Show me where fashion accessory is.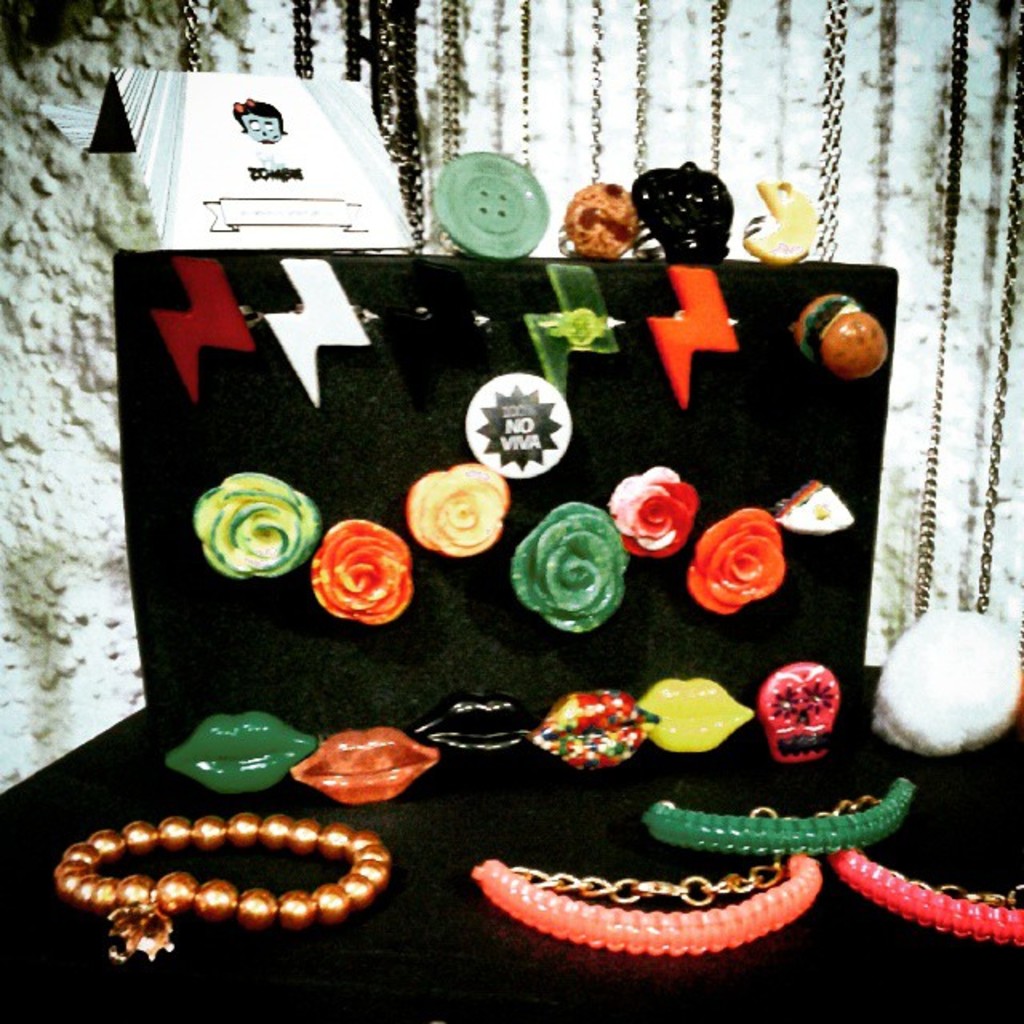
fashion accessory is at (818, 0, 902, 262).
